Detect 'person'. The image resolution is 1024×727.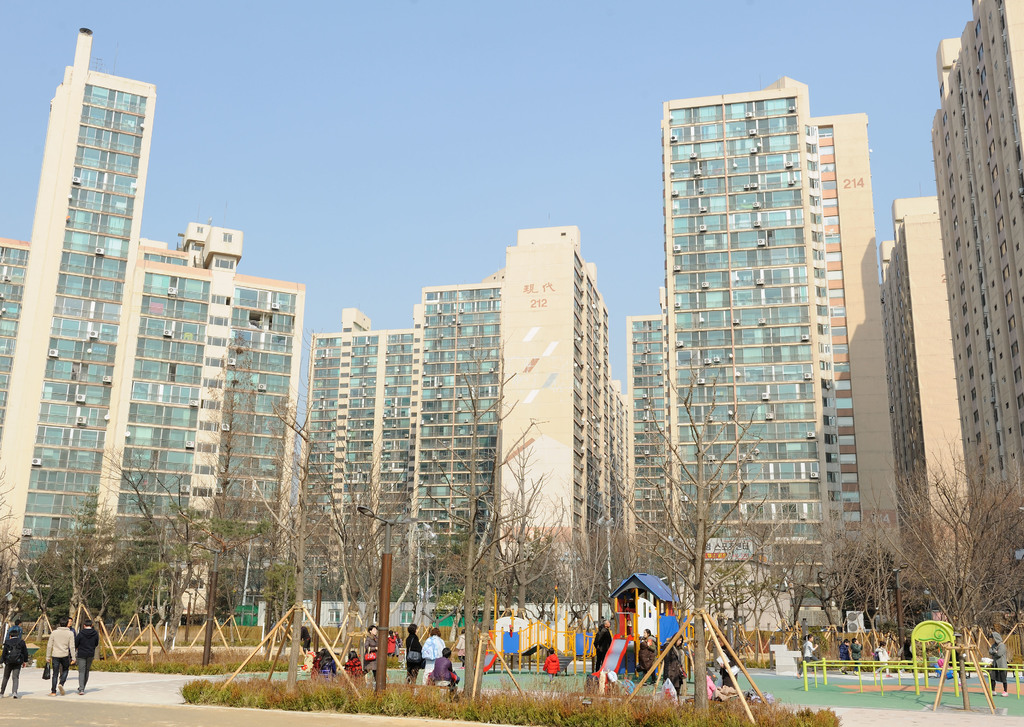
[x1=302, y1=626, x2=311, y2=655].
